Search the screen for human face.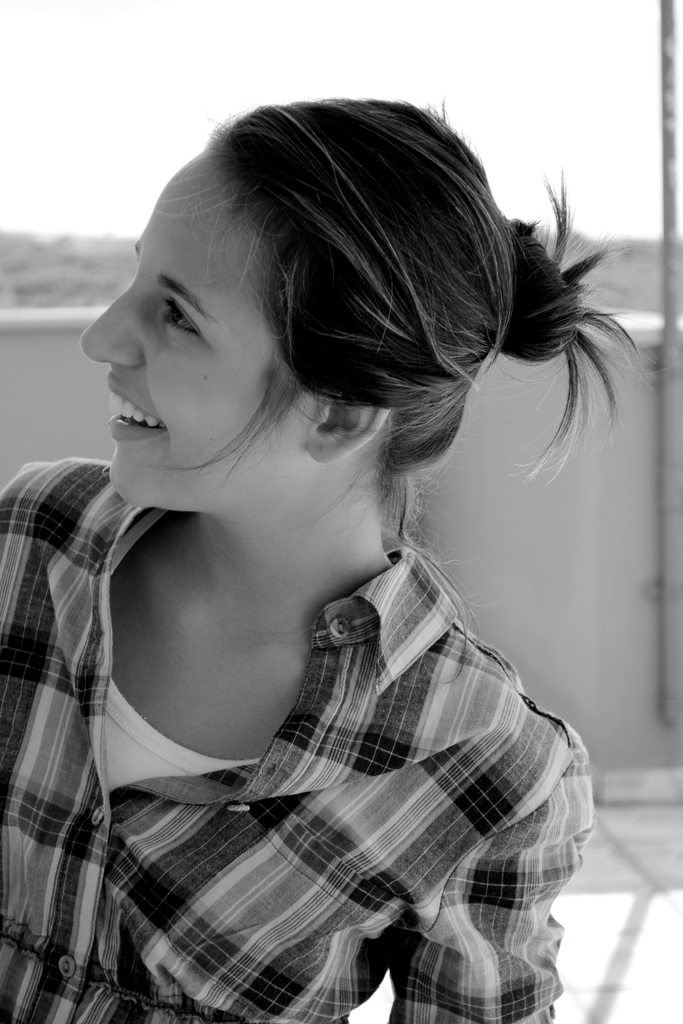
Found at [79,150,320,505].
